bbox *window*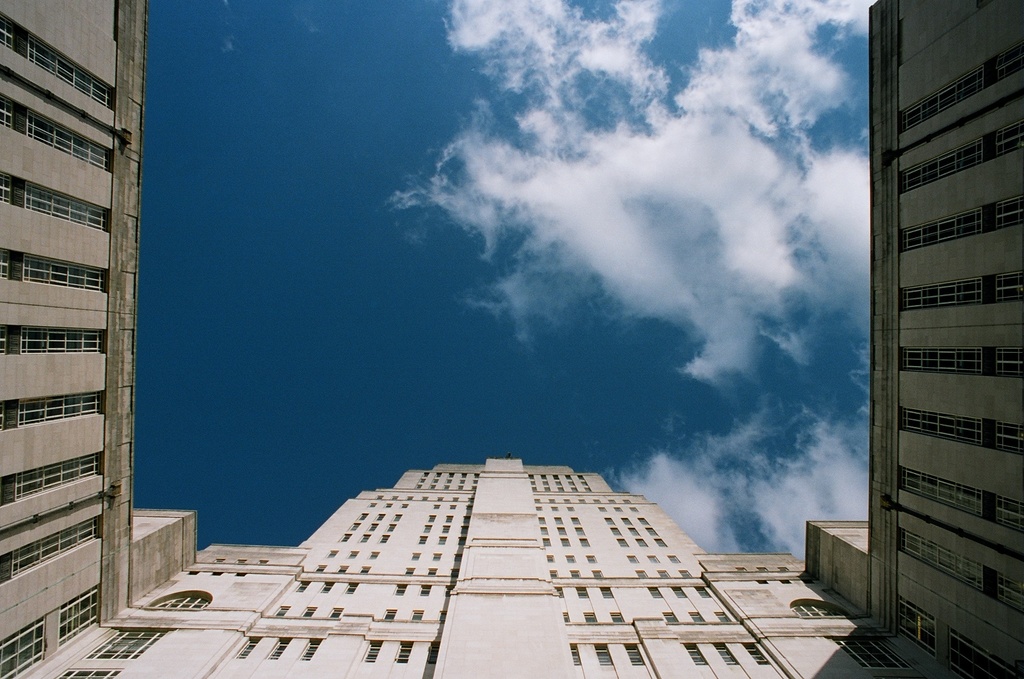
444,584,454,593
